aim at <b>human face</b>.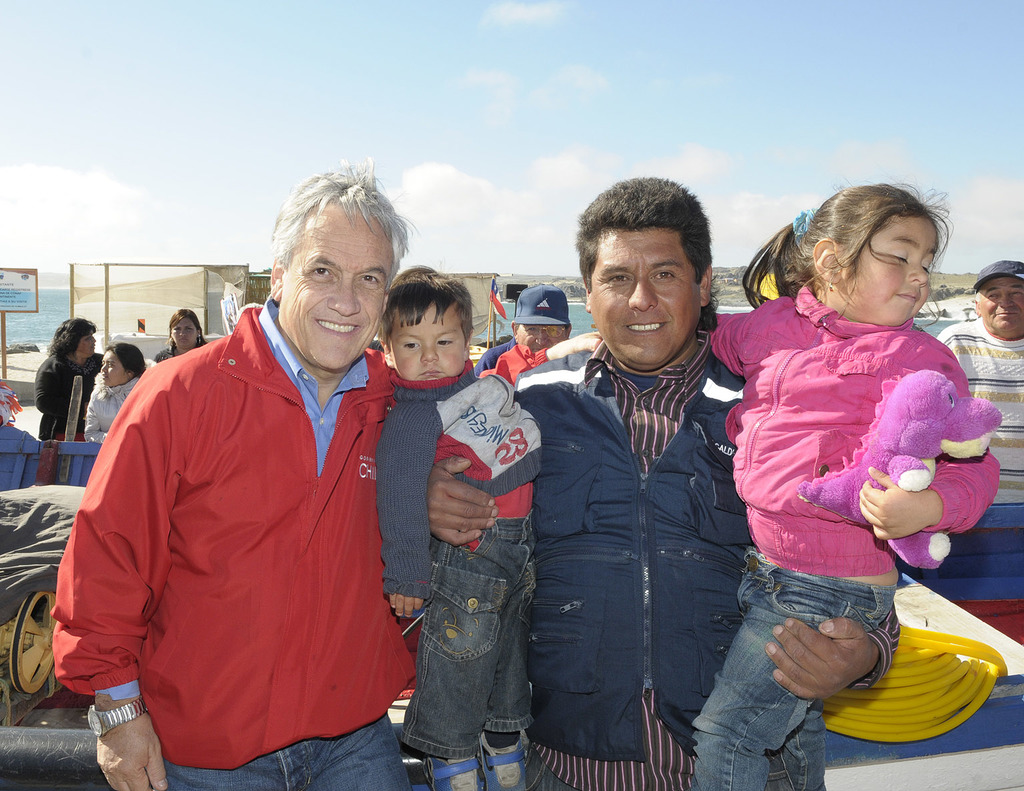
Aimed at left=977, top=277, right=1023, bottom=331.
